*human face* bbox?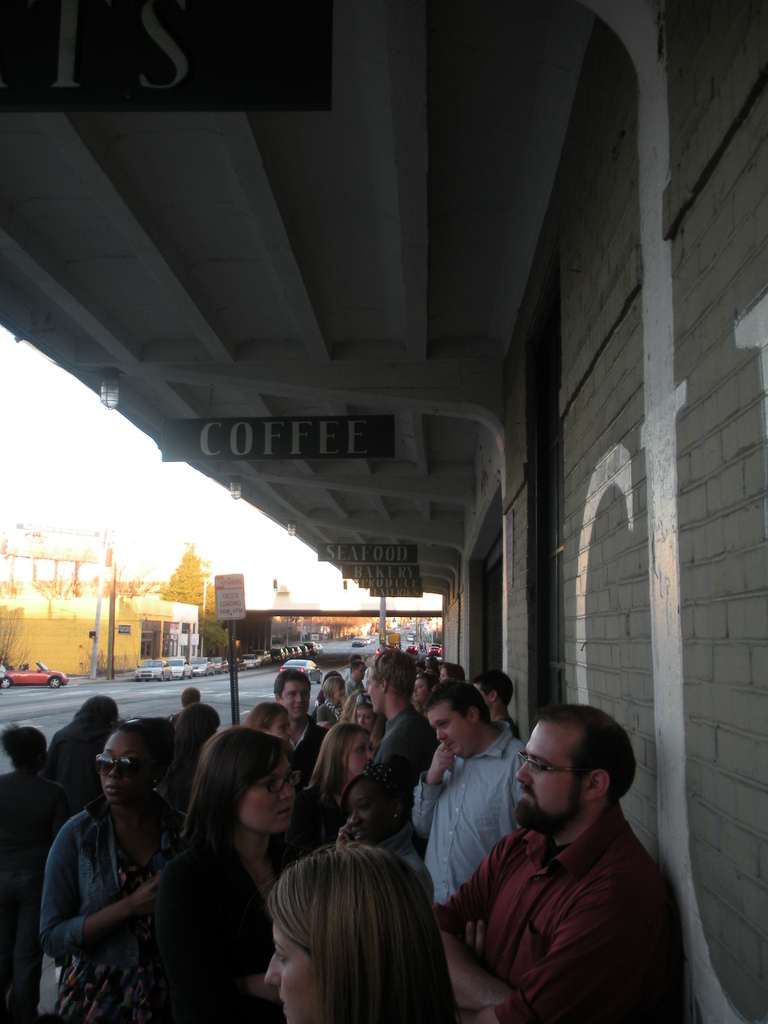
{"x1": 262, "y1": 924, "x2": 319, "y2": 1023}
